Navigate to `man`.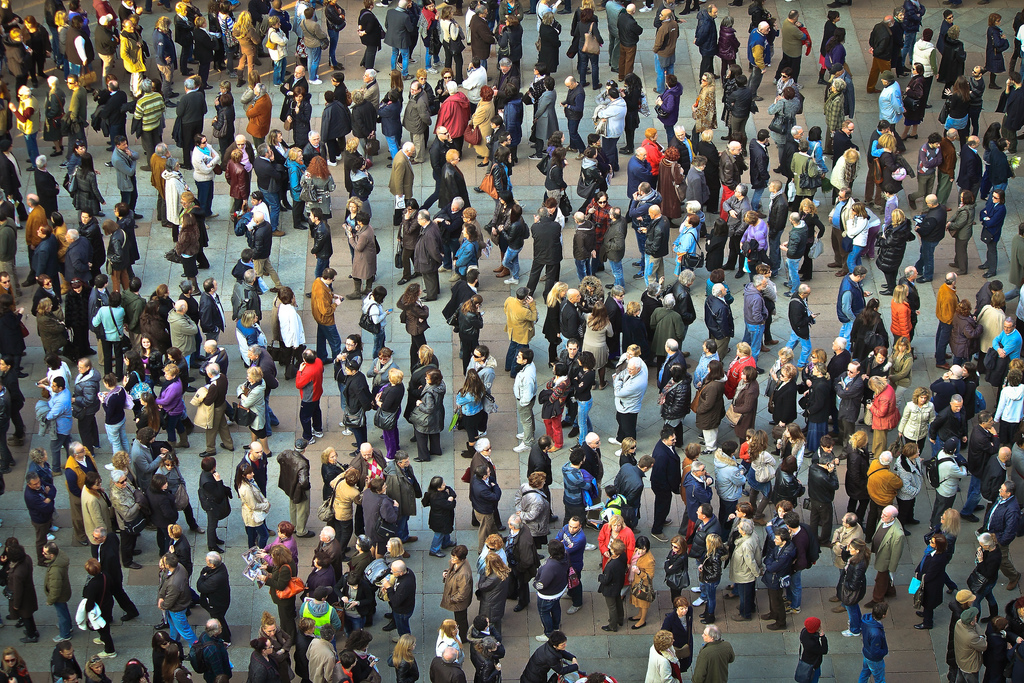
Navigation target: pyautogui.locateOnScreen(833, 119, 860, 169).
